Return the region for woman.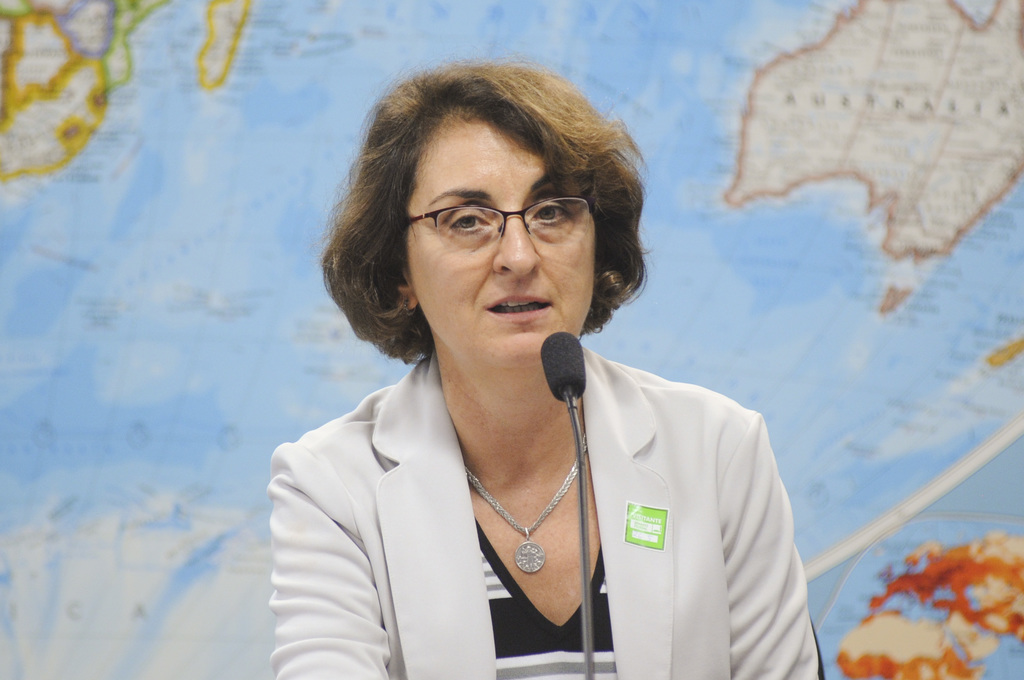
crop(244, 64, 825, 677).
